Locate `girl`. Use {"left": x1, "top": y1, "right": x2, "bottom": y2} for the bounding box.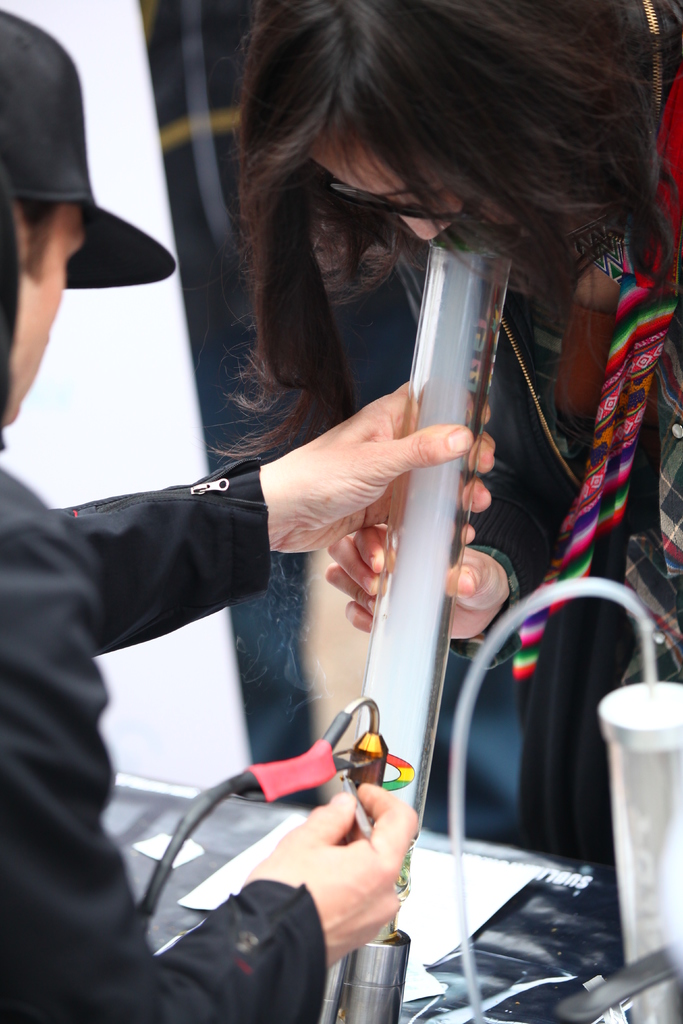
{"left": 192, "top": 0, "right": 679, "bottom": 870}.
